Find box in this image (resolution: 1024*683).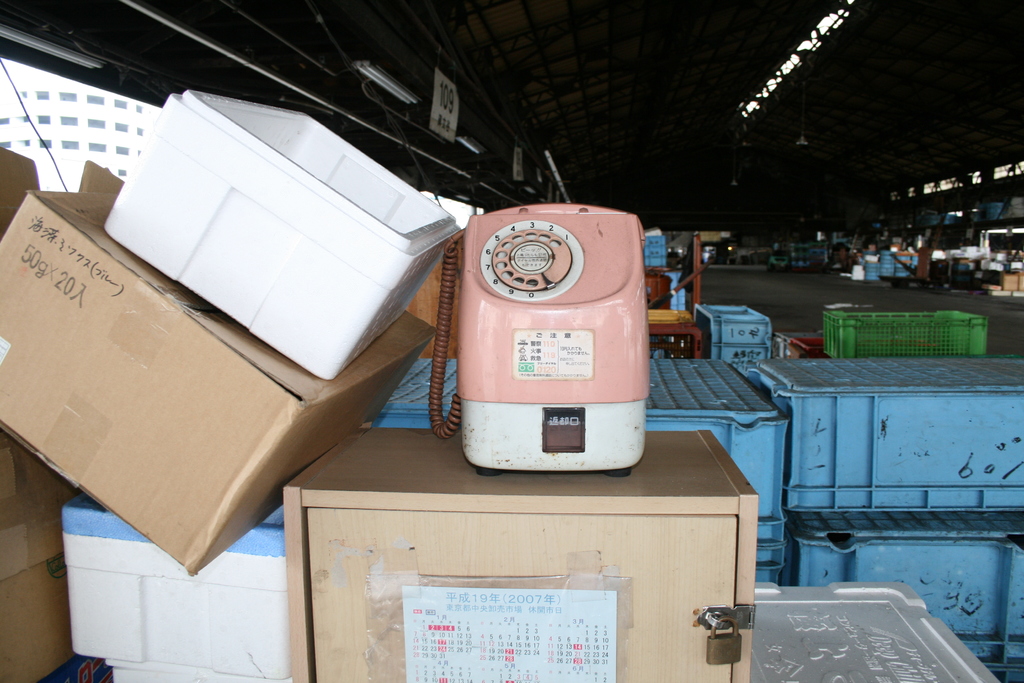
{"x1": 1017, "y1": 271, "x2": 1023, "y2": 291}.
